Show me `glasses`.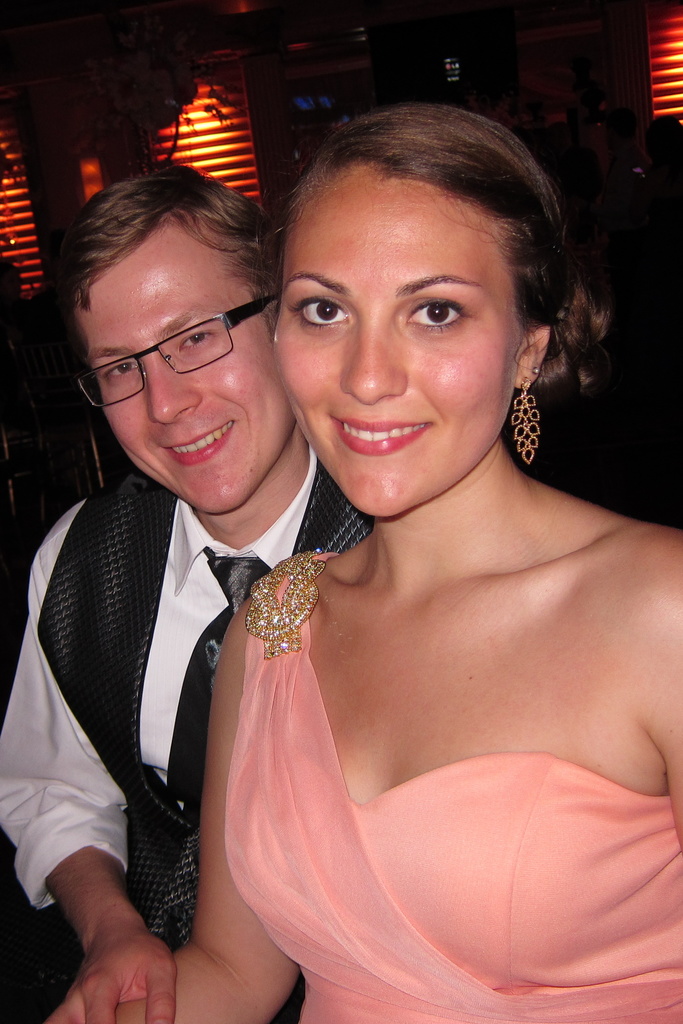
`glasses` is here: (78, 287, 272, 384).
